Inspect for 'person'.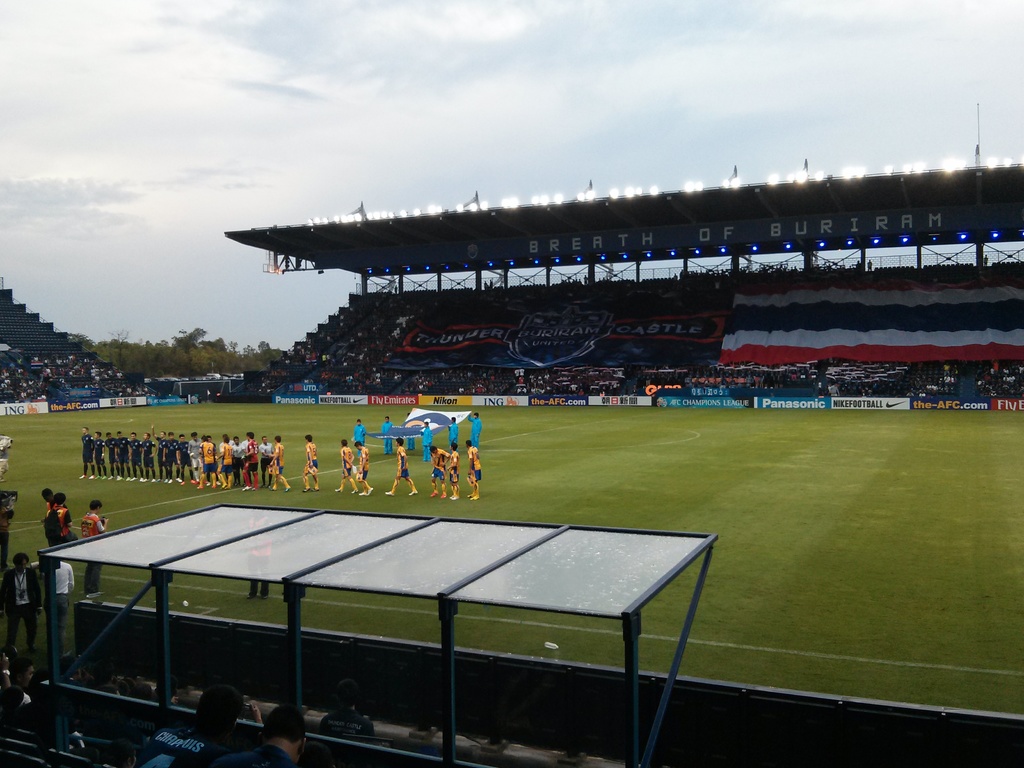
Inspection: l=150, t=424, r=167, b=480.
